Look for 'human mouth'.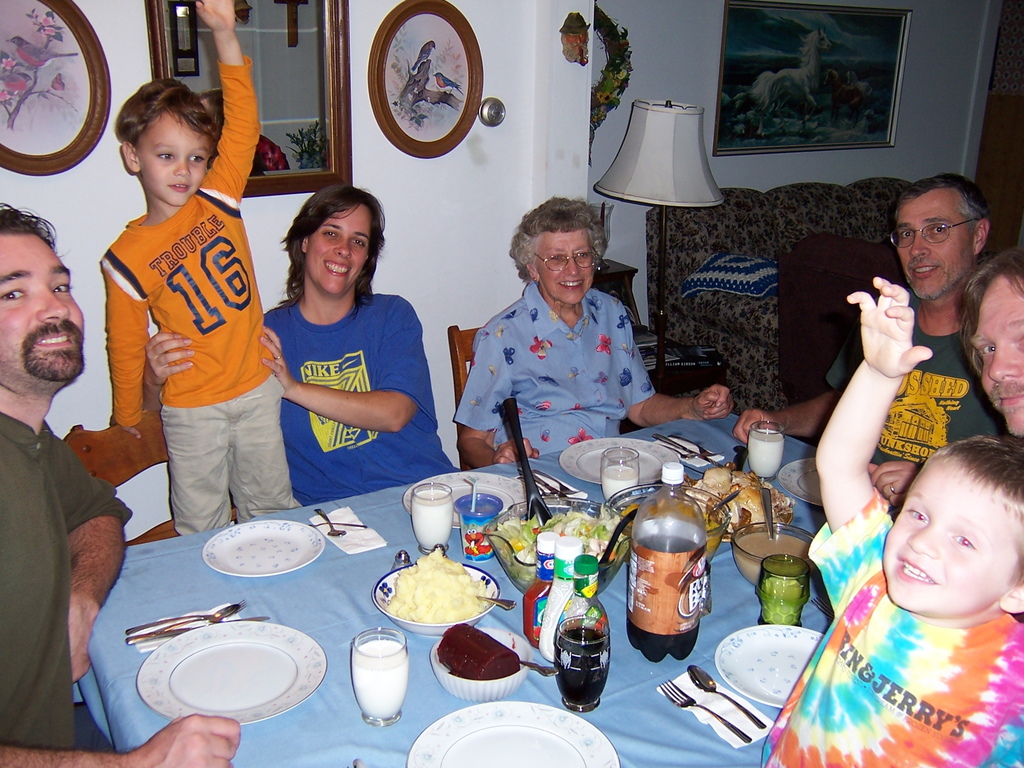
Found: {"x1": 323, "y1": 260, "x2": 351, "y2": 277}.
